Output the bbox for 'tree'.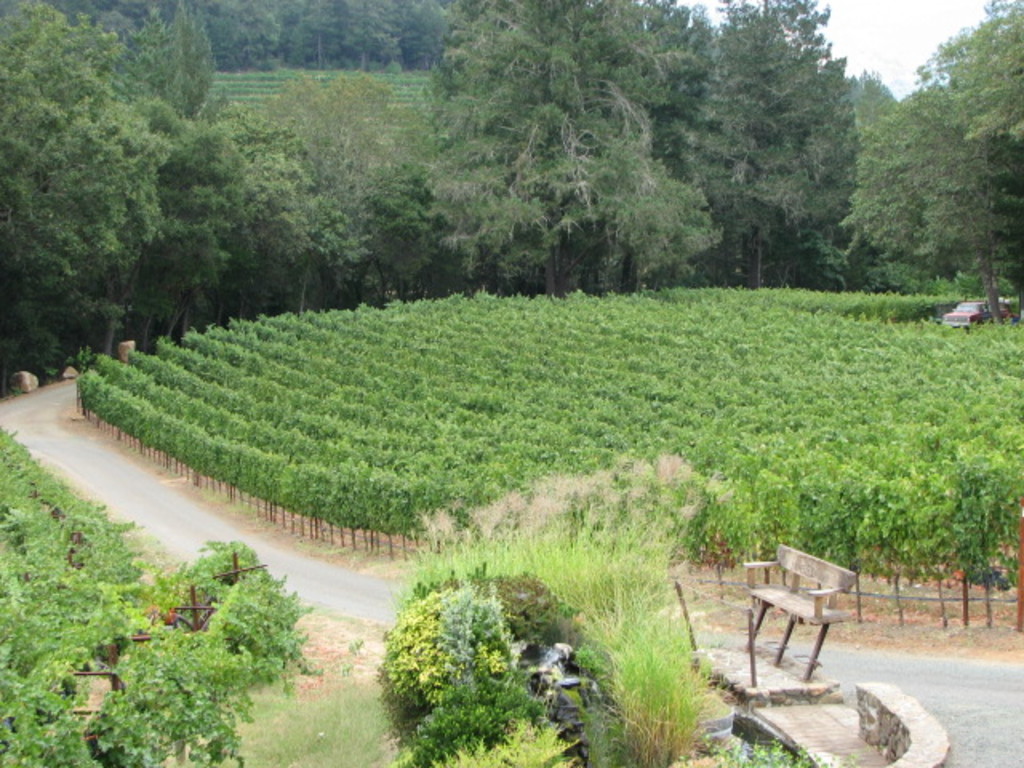
select_region(400, 0, 451, 66).
